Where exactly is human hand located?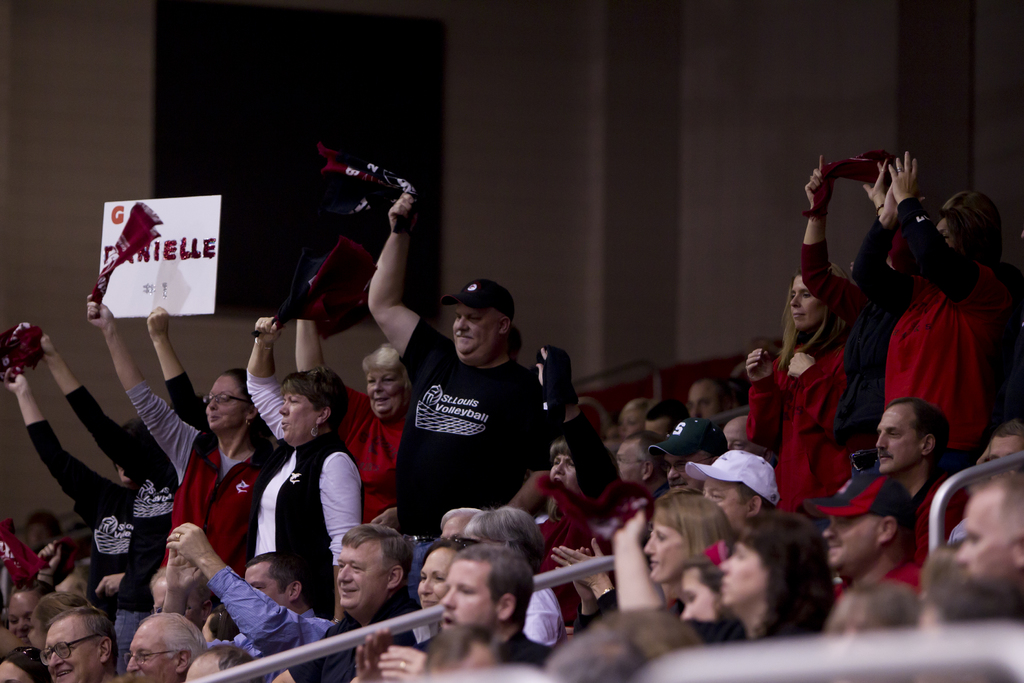
Its bounding box is 888 181 906 218.
